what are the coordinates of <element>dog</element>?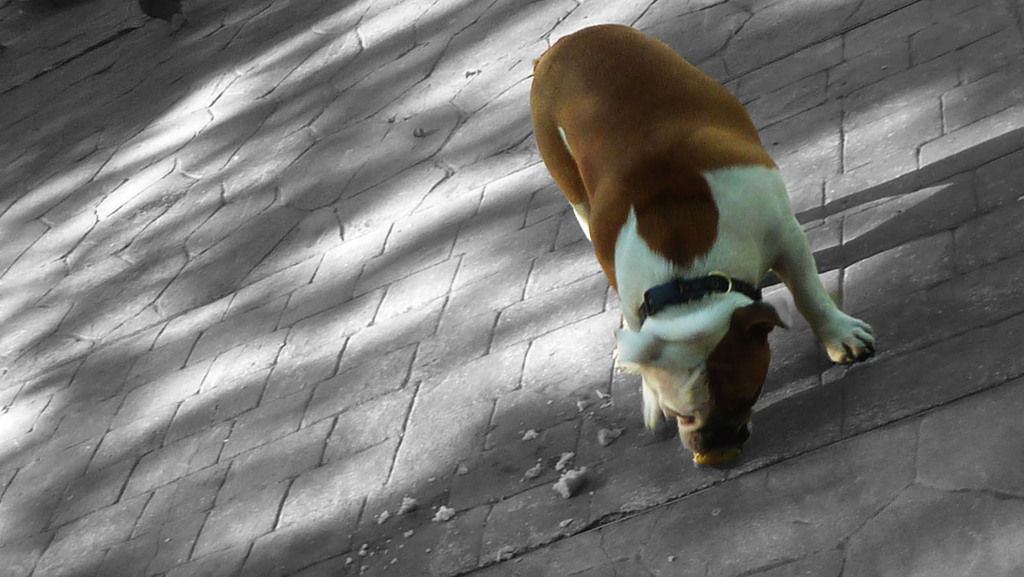
<bbox>530, 20, 879, 467</bbox>.
